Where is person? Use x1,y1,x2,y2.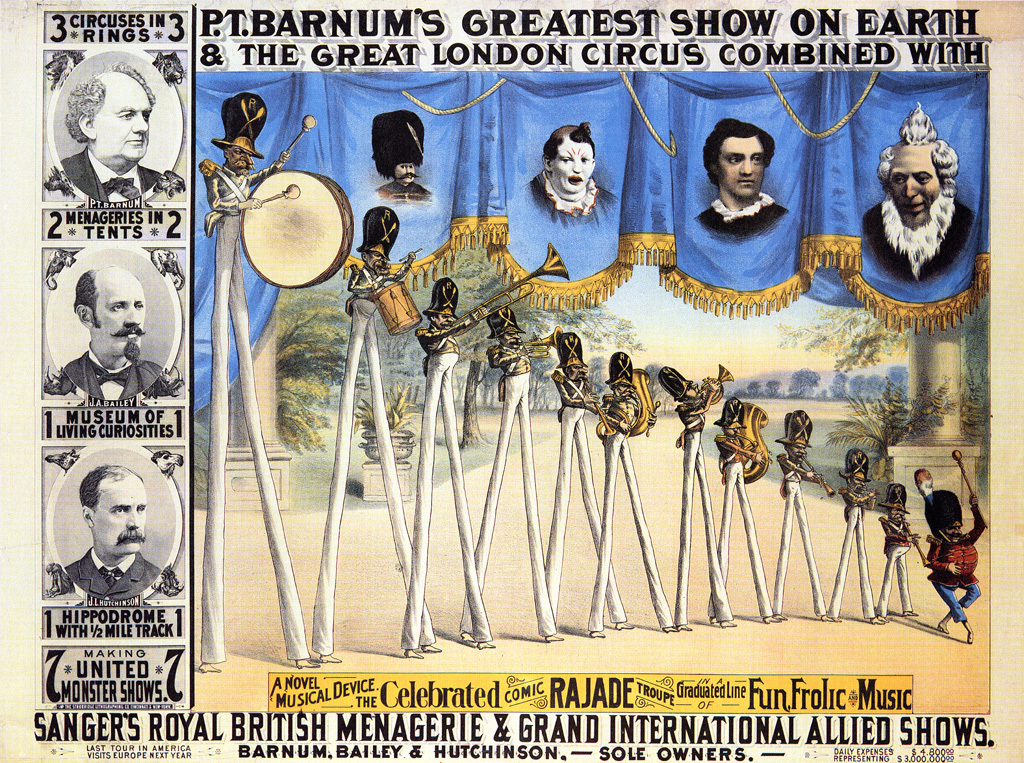
62,460,161,595.
